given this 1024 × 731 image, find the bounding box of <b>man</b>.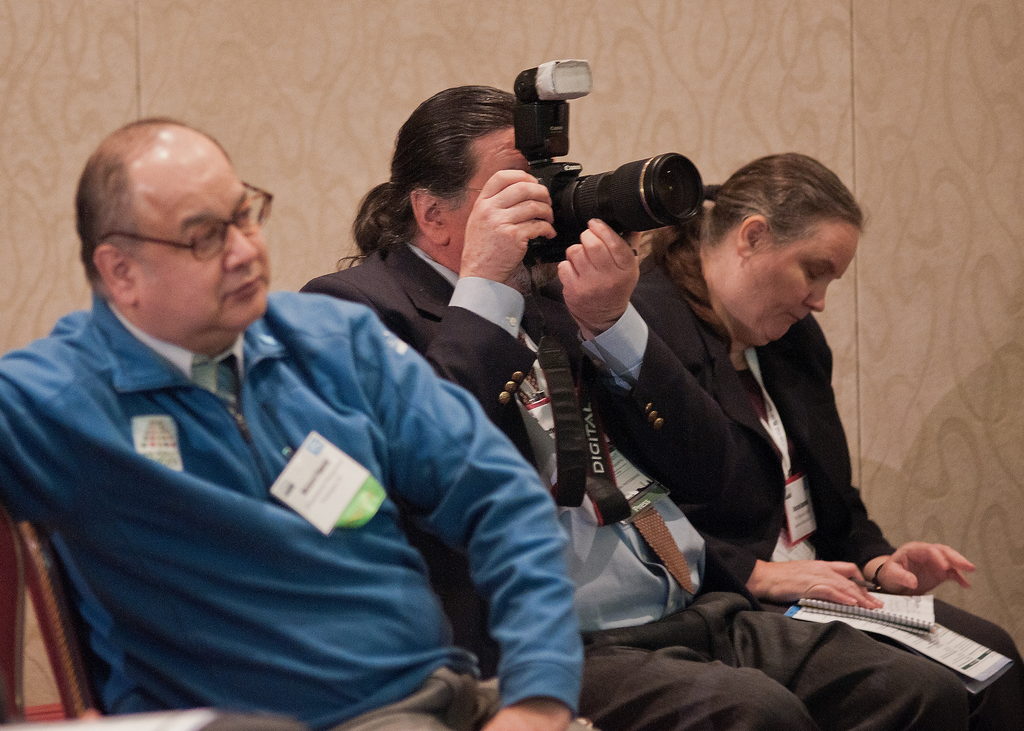
0,119,818,730.
